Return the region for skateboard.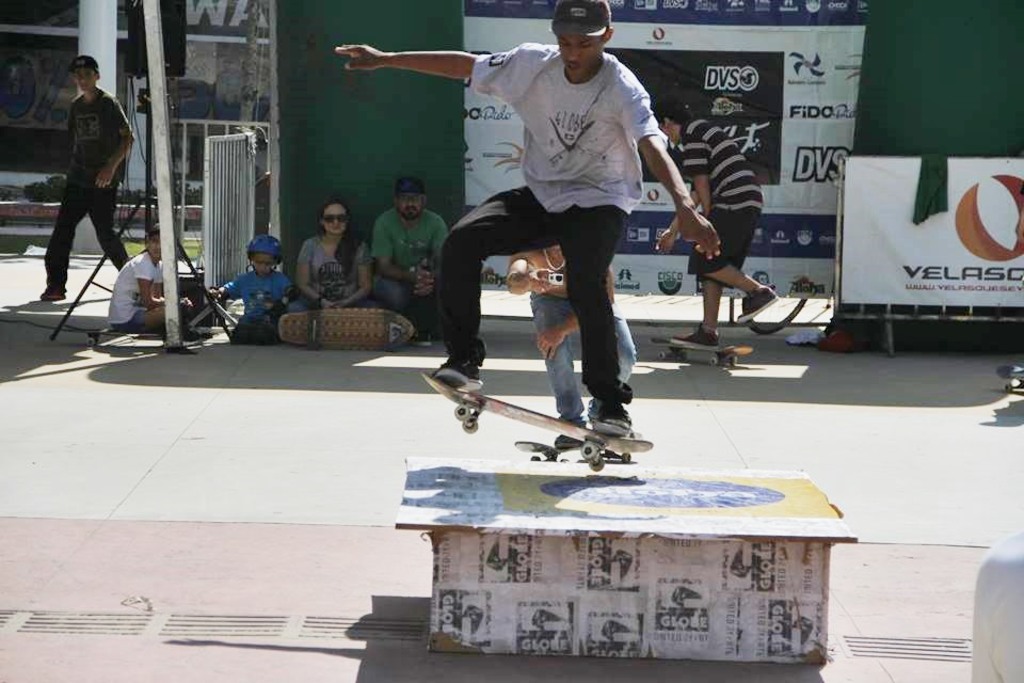
bbox=[996, 364, 1023, 394].
